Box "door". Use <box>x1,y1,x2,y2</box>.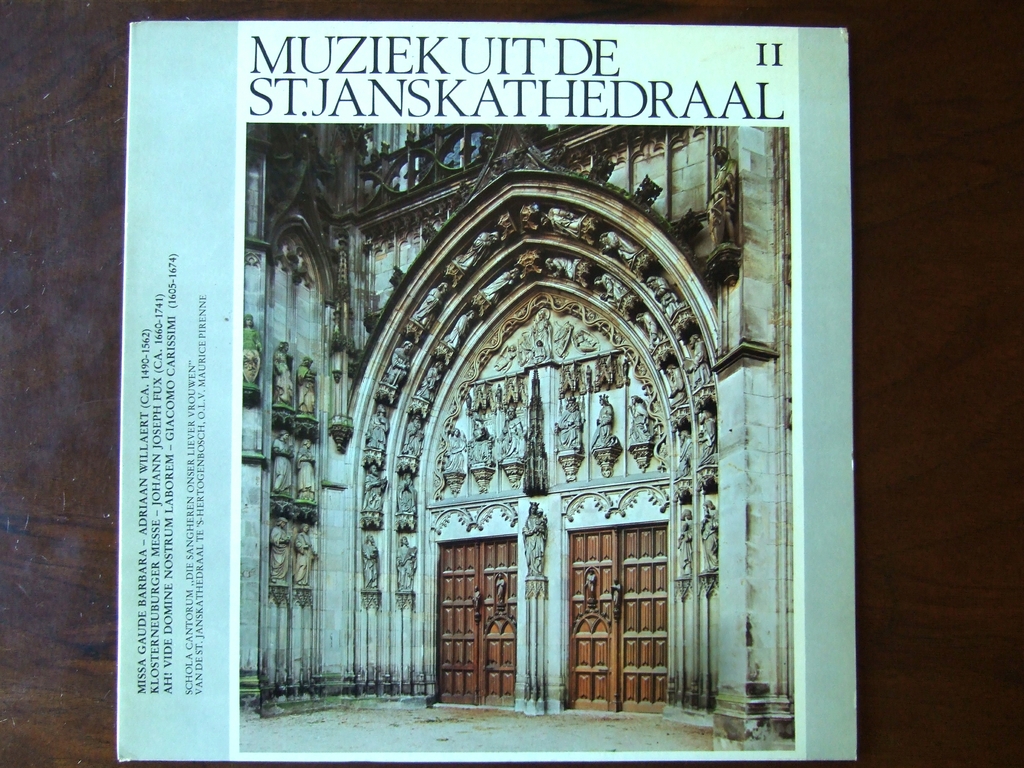
<box>565,525,668,712</box>.
